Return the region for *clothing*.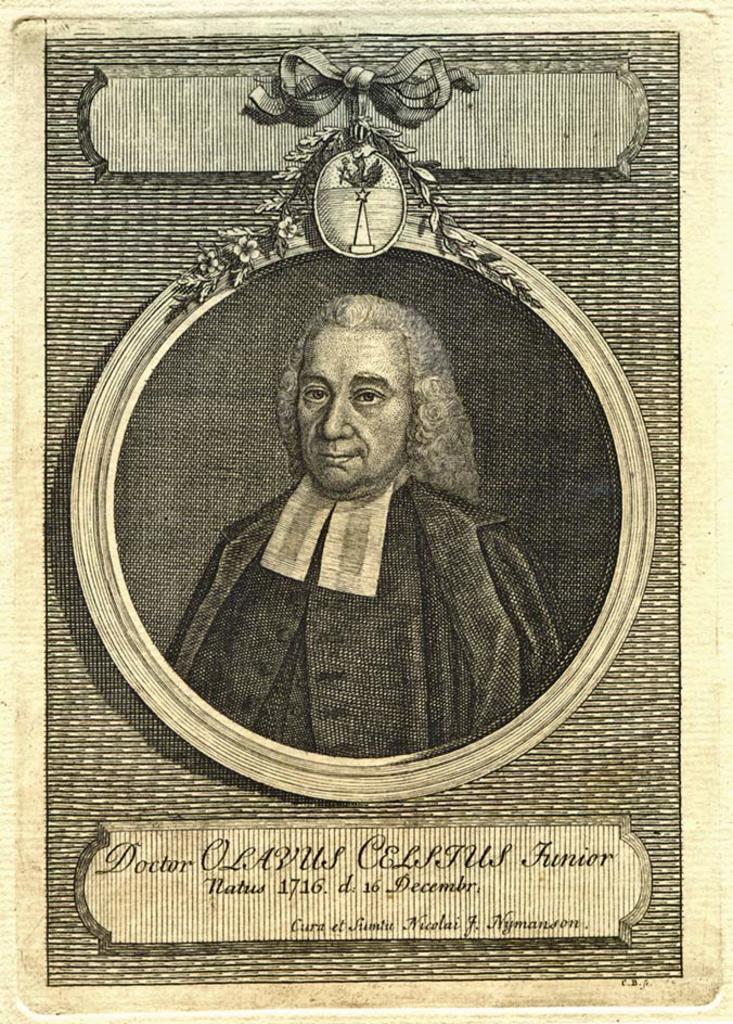
bbox=(165, 472, 565, 760).
